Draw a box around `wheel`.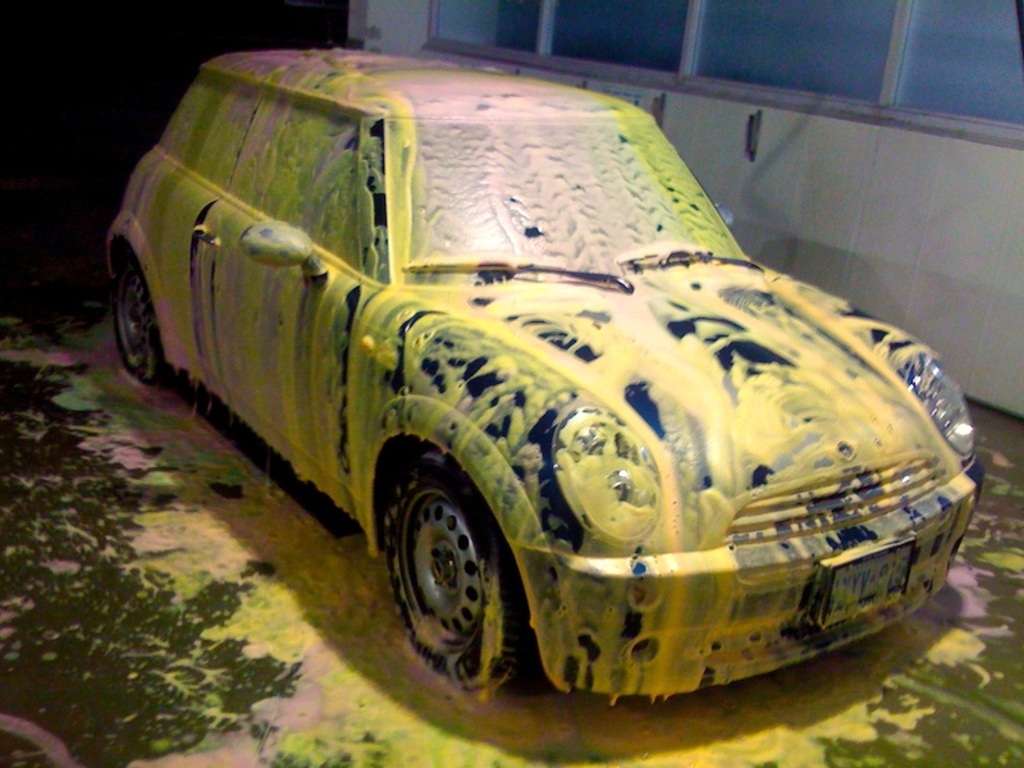
Rect(109, 257, 166, 384).
